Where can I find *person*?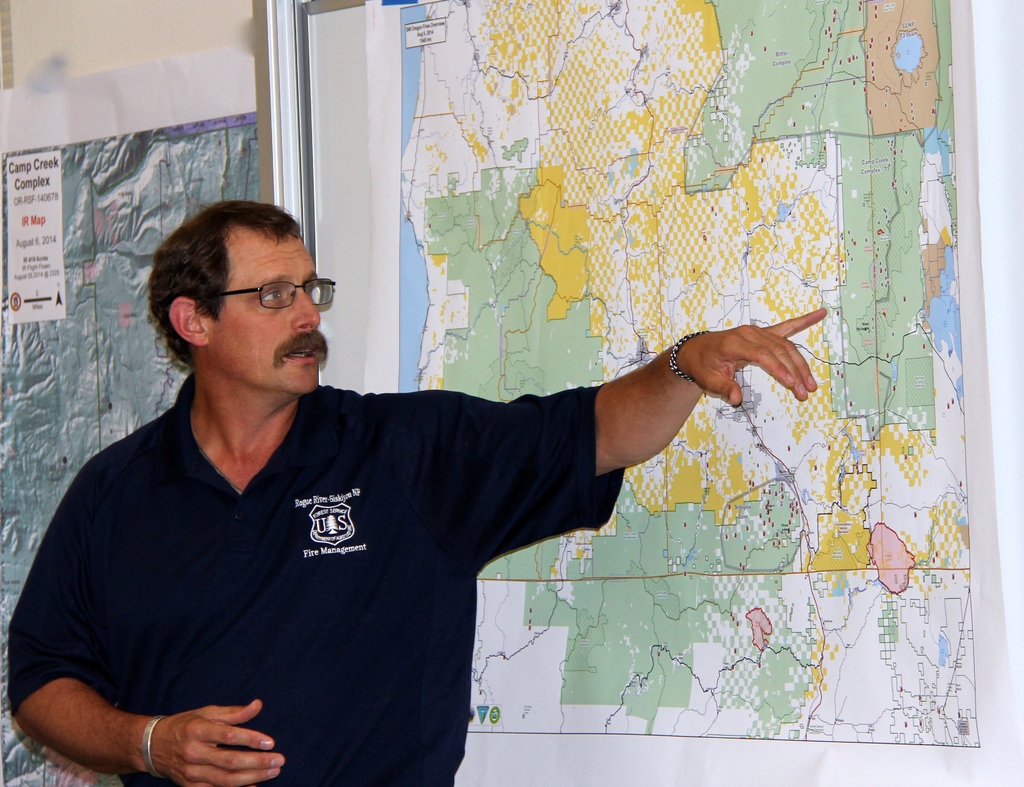
You can find it at x1=31 y1=192 x2=765 y2=779.
